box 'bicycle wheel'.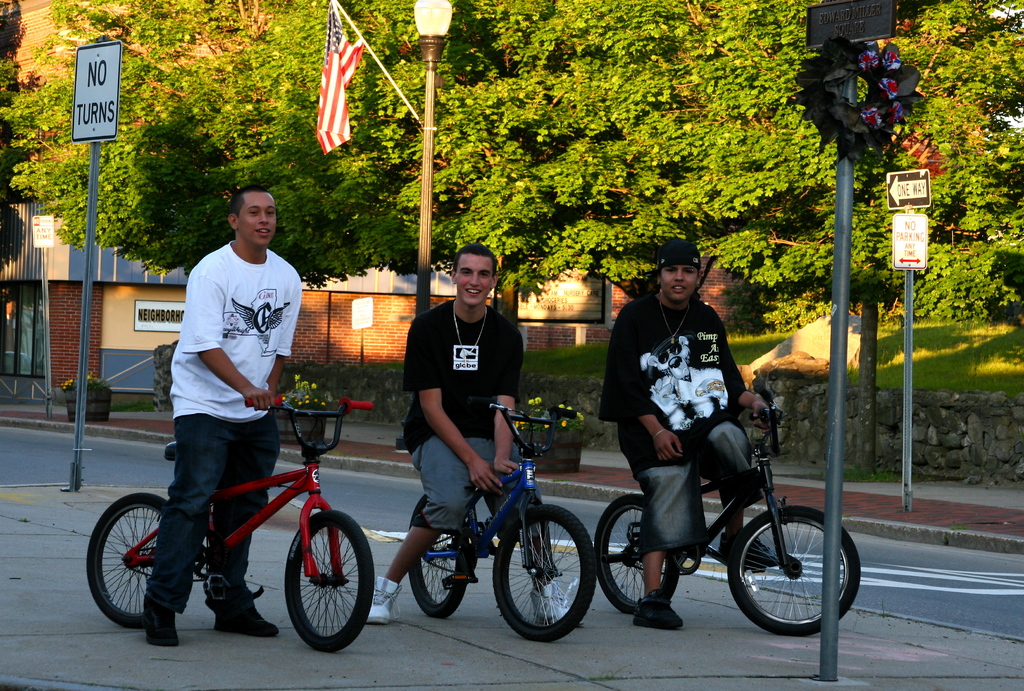
(489,504,596,646).
